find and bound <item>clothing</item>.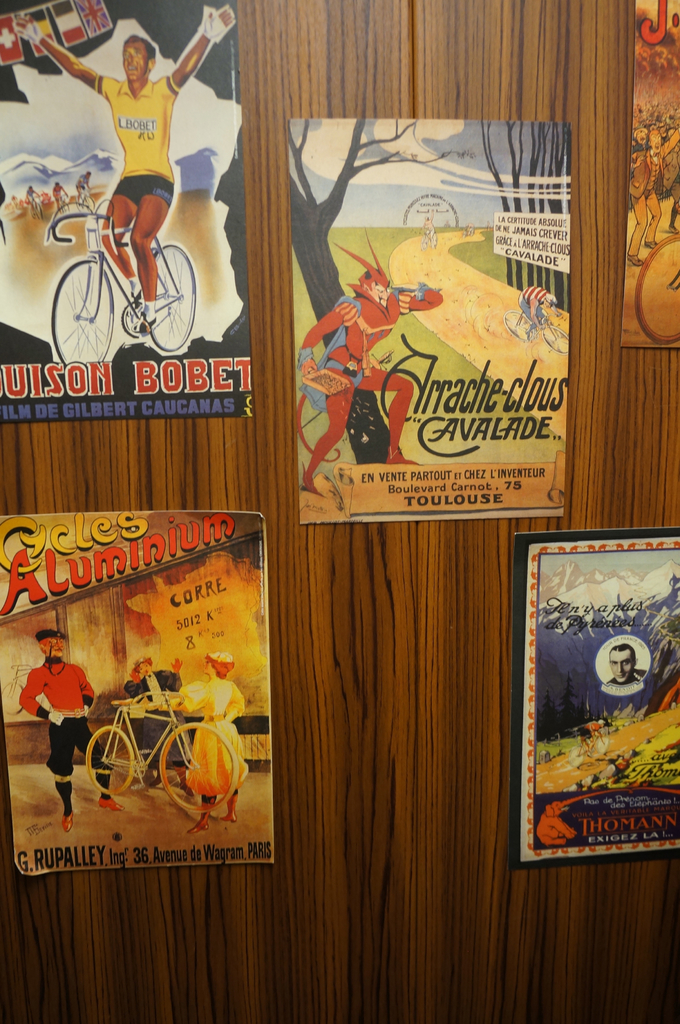
Bound: 172, 653, 245, 776.
